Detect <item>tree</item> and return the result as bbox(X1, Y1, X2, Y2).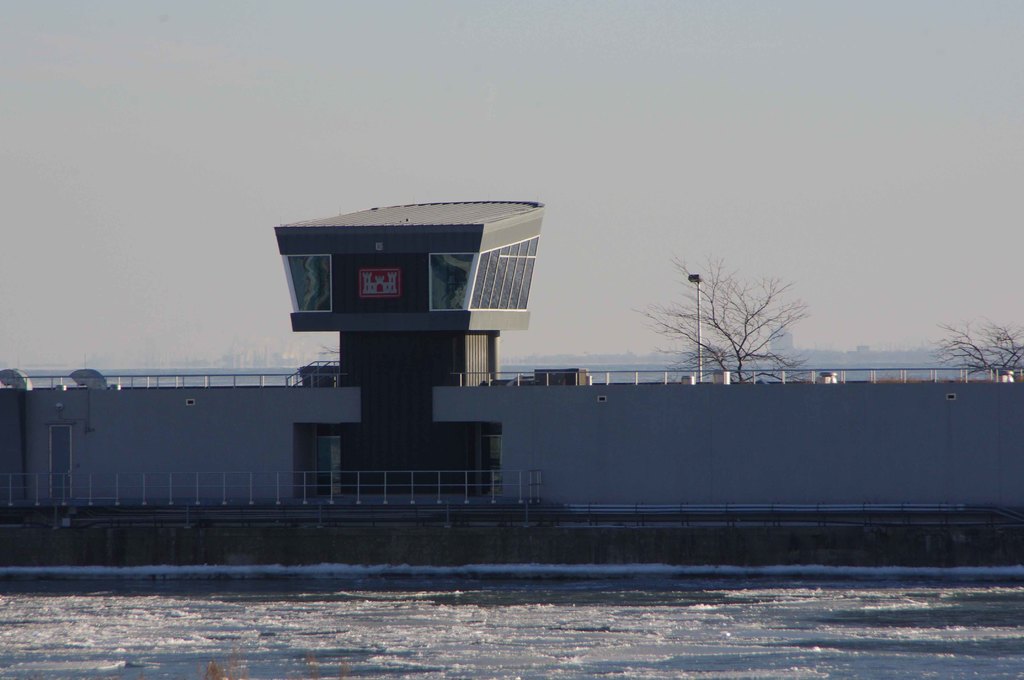
bbox(632, 255, 817, 385).
